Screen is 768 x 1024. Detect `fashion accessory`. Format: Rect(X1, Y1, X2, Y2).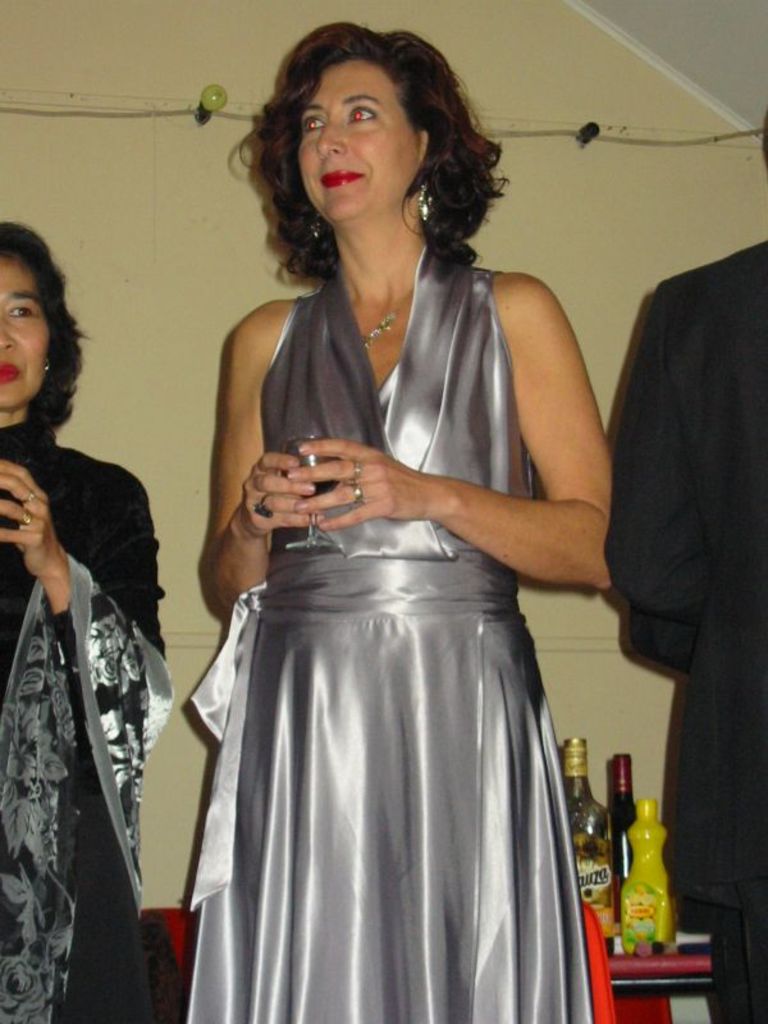
Rect(311, 210, 320, 237).
